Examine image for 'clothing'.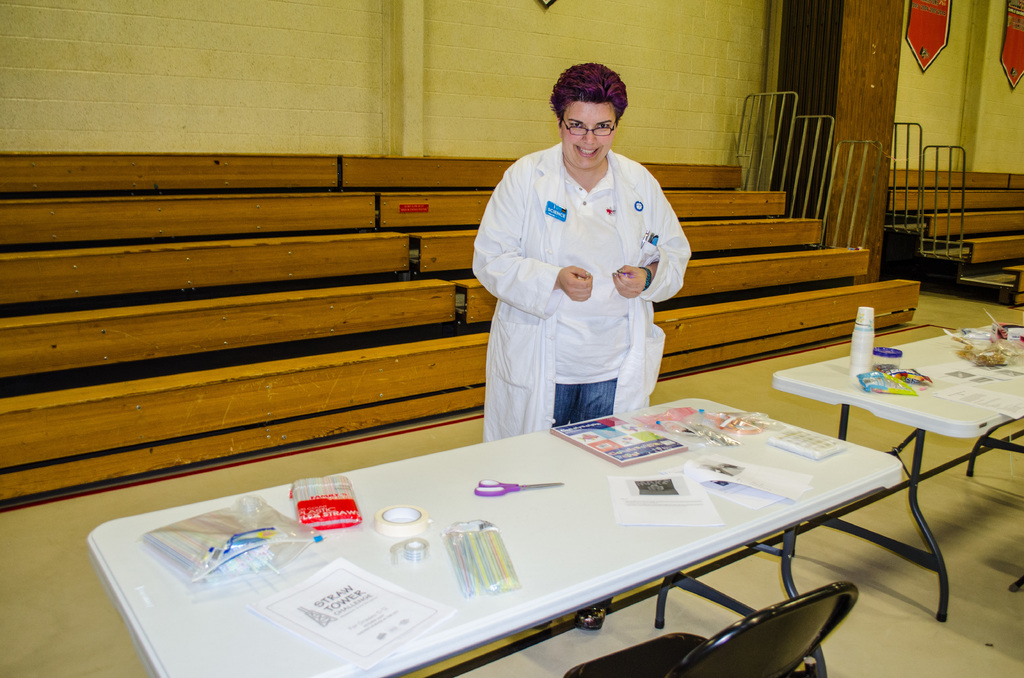
Examination result: bbox=(472, 121, 695, 424).
